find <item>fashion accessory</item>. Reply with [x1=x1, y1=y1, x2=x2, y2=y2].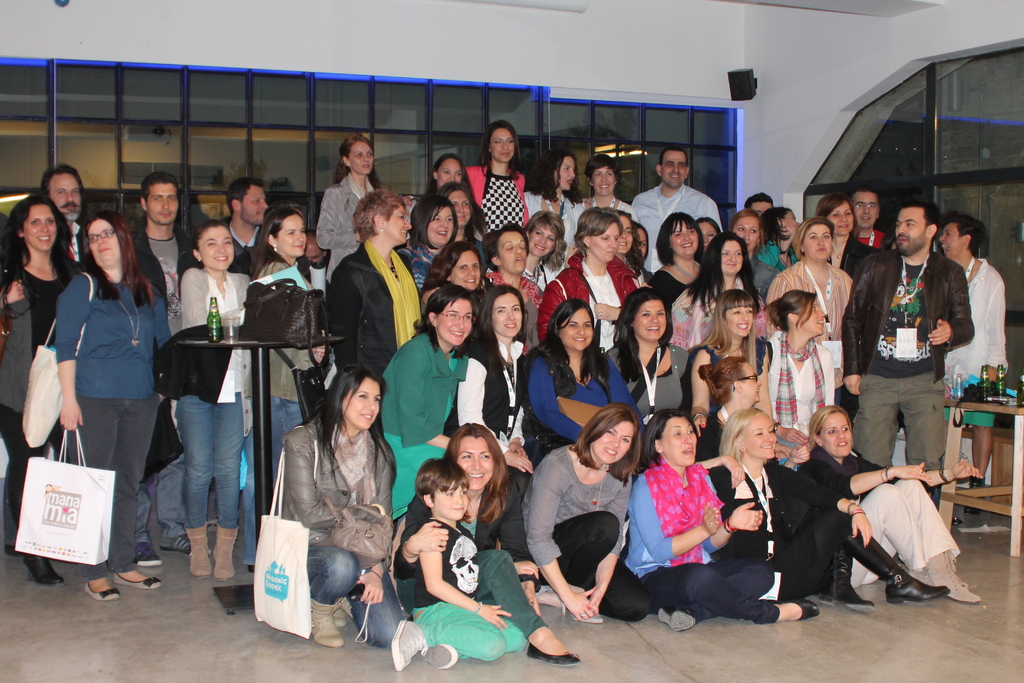
[x1=81, y1=582, x2=119, y2=602].
